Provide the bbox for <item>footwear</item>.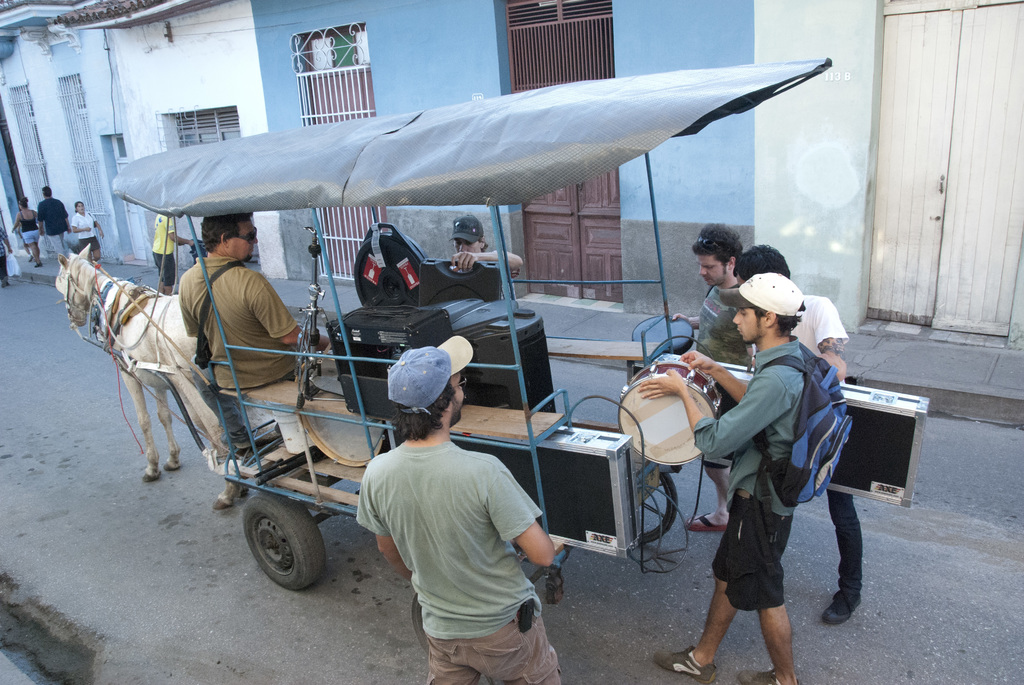
Rect(691, 514, 732, 533).
